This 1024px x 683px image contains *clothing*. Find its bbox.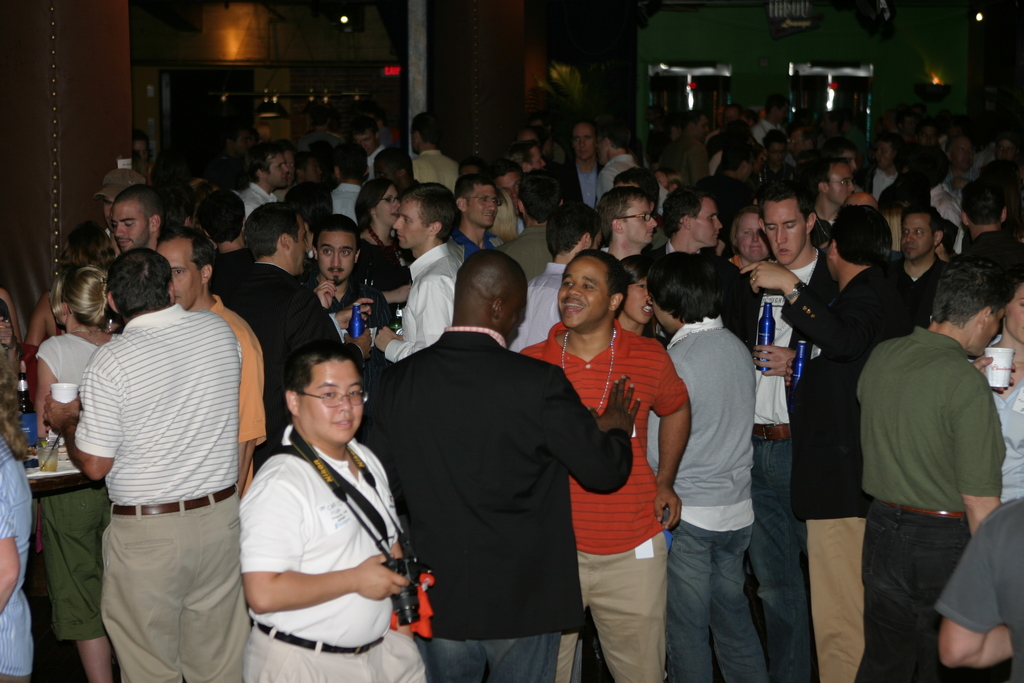
[left=979, top=337, right=1023, bottom=500].
